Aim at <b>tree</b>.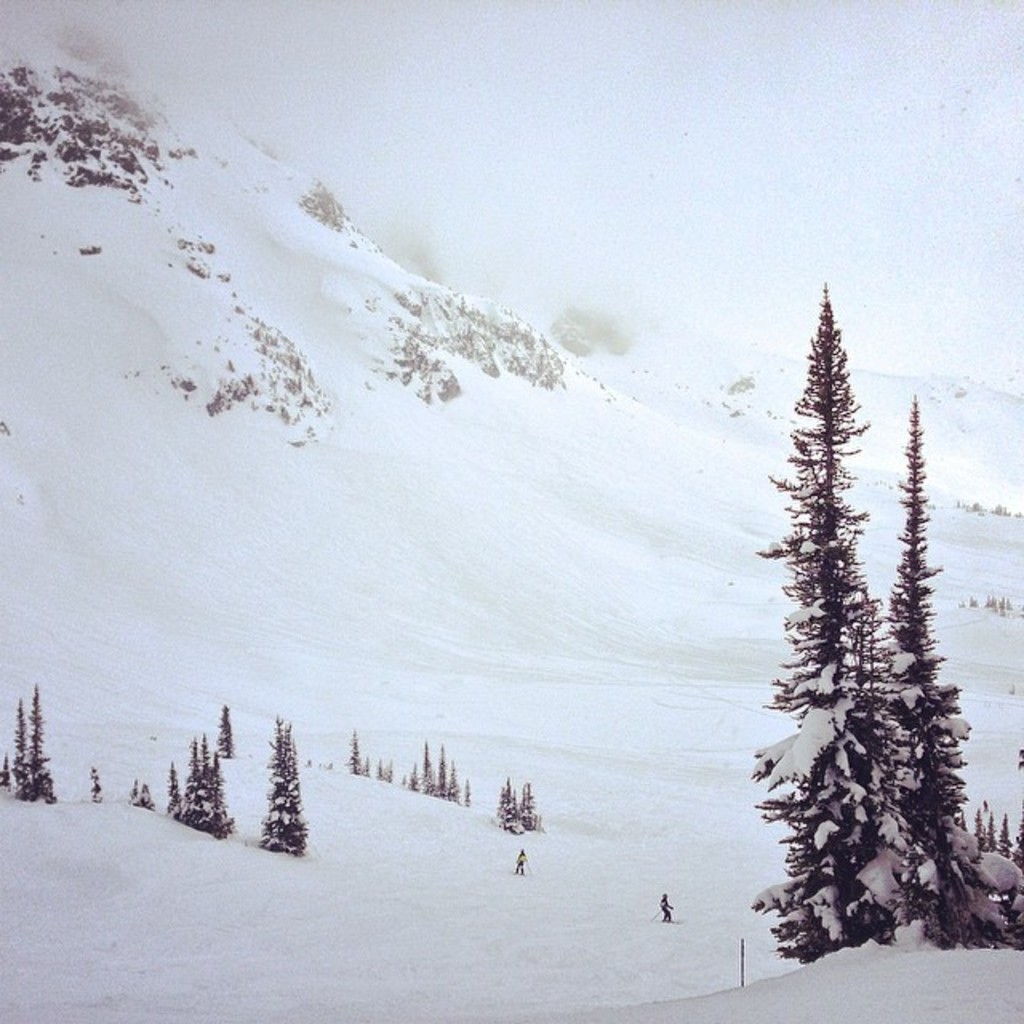
Aimed at locate(134, 784, 155, 814).
